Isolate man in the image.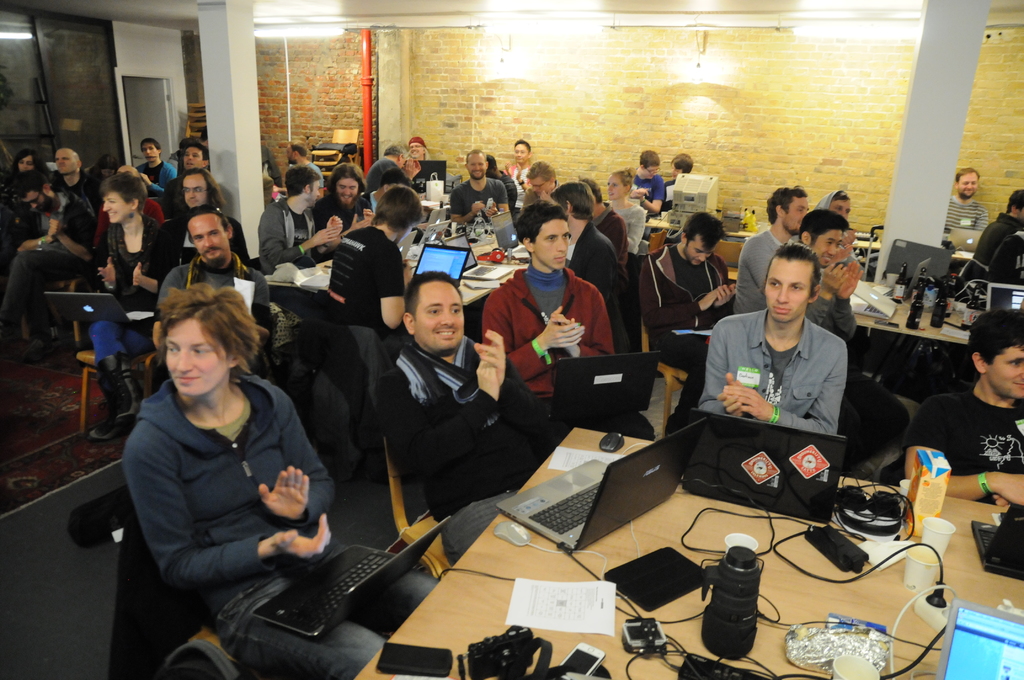
Isolated region: select_region(907, 307, 1023, 504).
